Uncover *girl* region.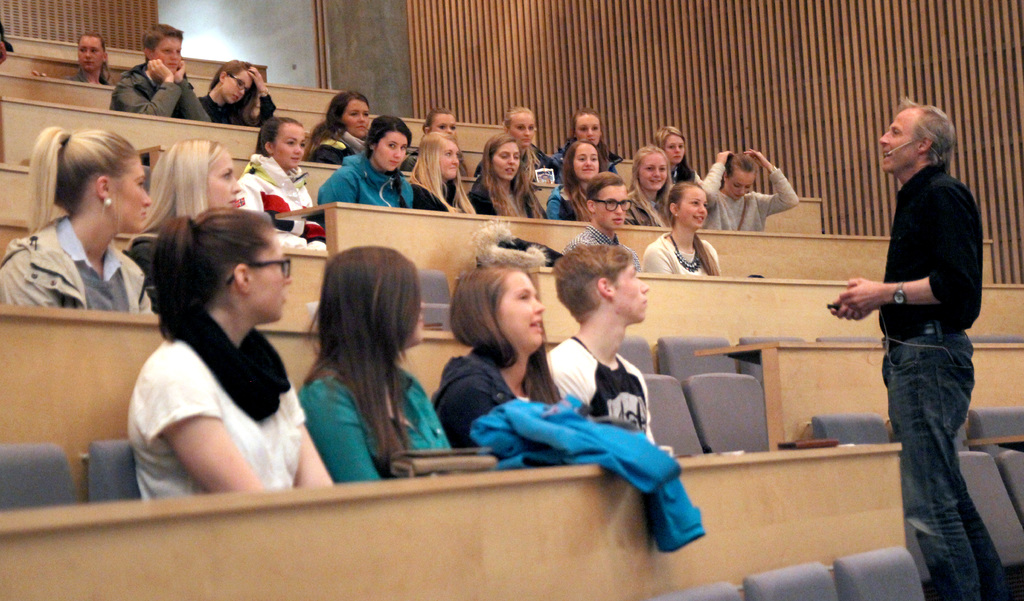
Uncovered: 653 125 700 185.
